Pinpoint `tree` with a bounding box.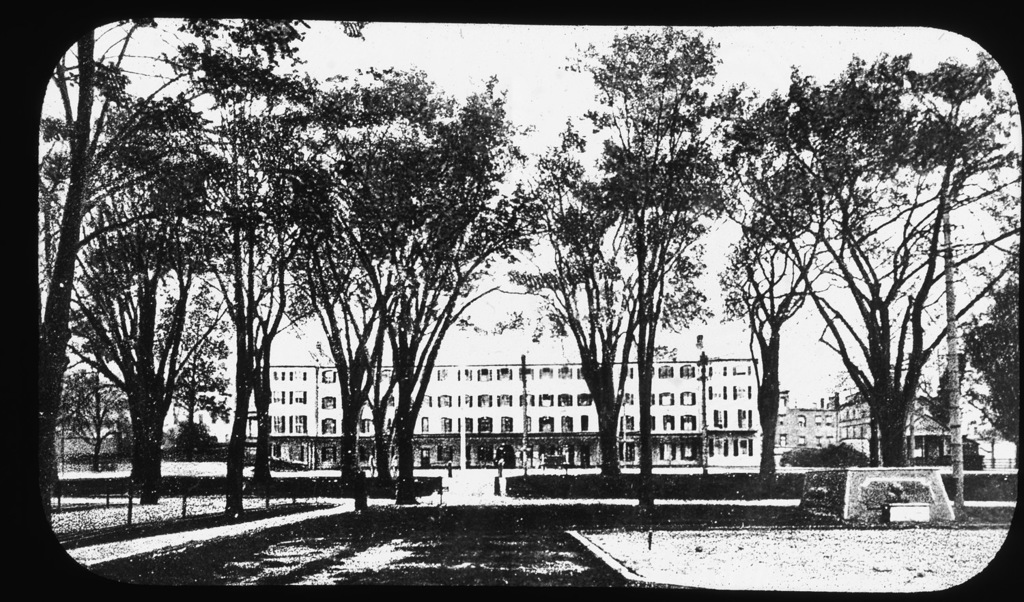
20:17:381:503.
